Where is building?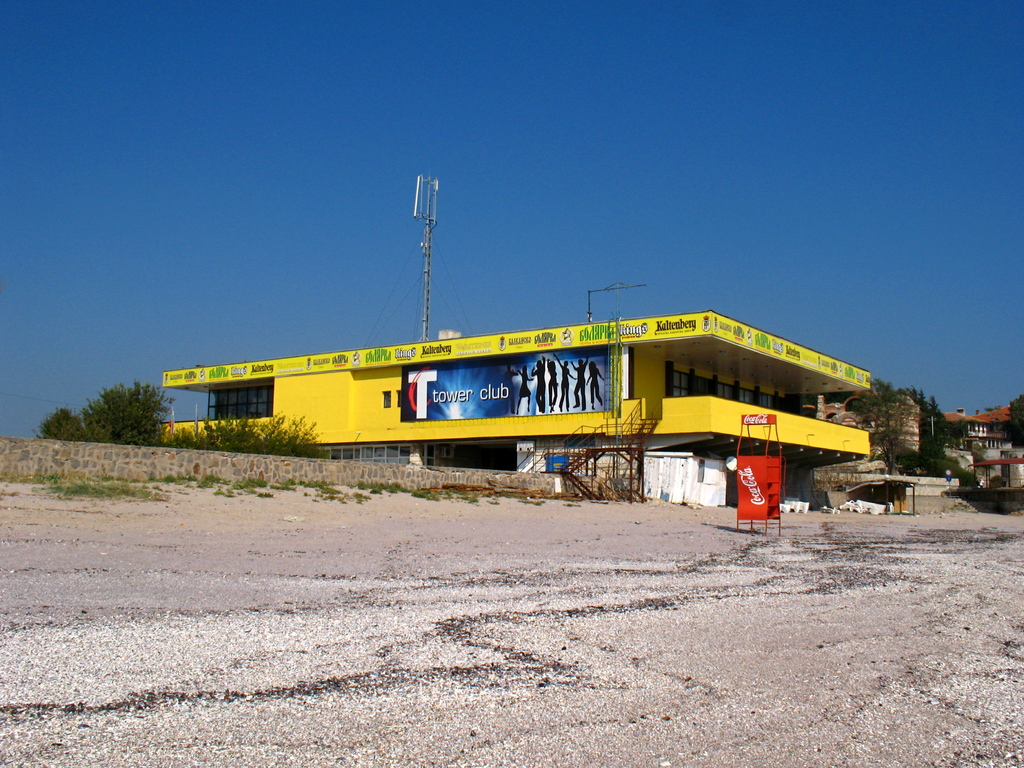
region(801, 382, 920, 471).
